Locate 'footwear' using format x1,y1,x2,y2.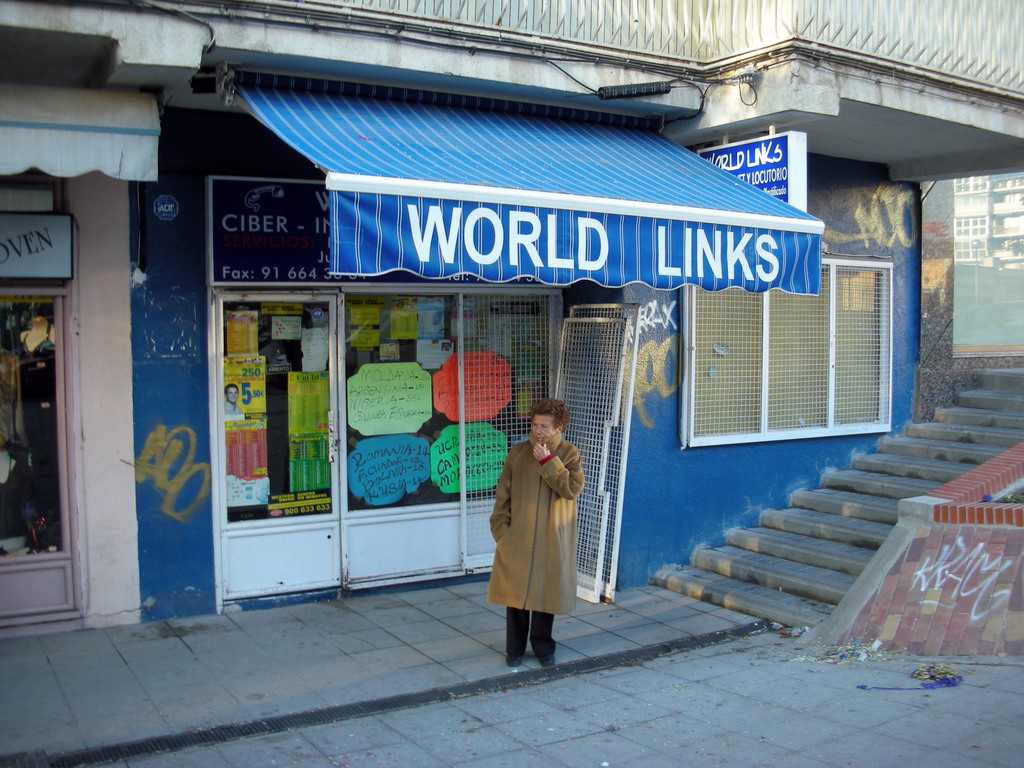
507,653,521,667.
